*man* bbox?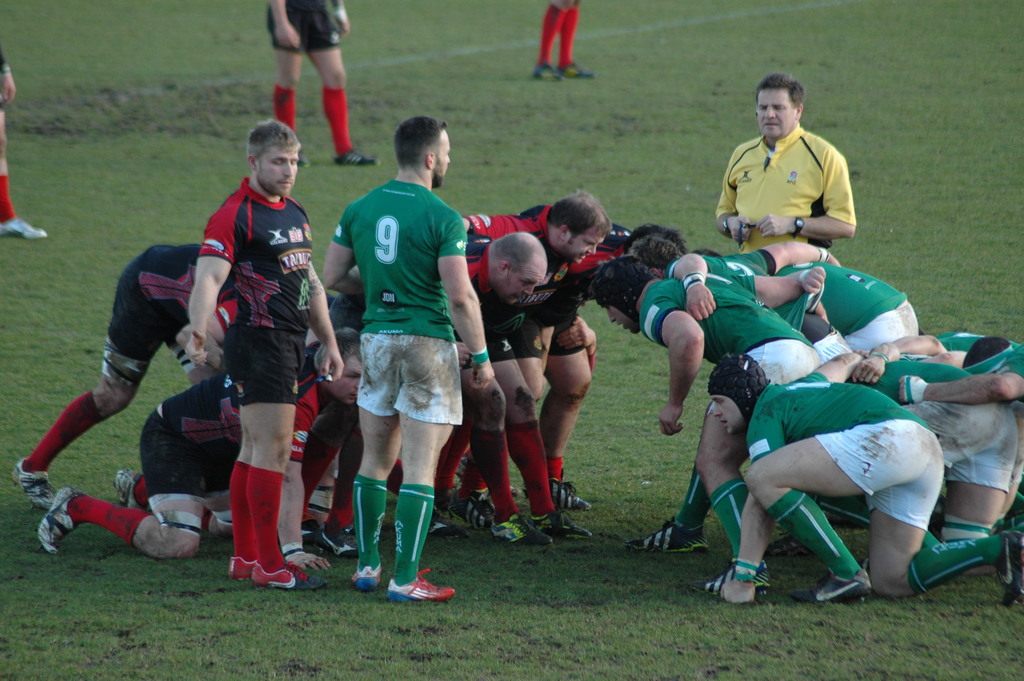
box(294, 104, 499, 606)
